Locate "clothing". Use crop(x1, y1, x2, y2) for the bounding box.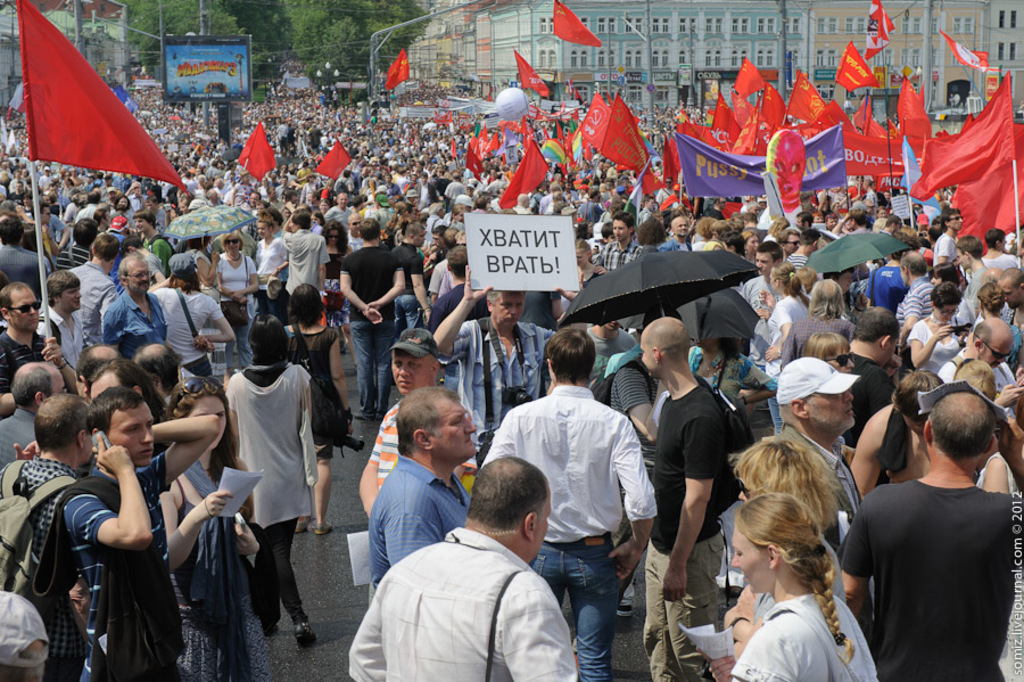
crop(0, 405, 40, 503).
